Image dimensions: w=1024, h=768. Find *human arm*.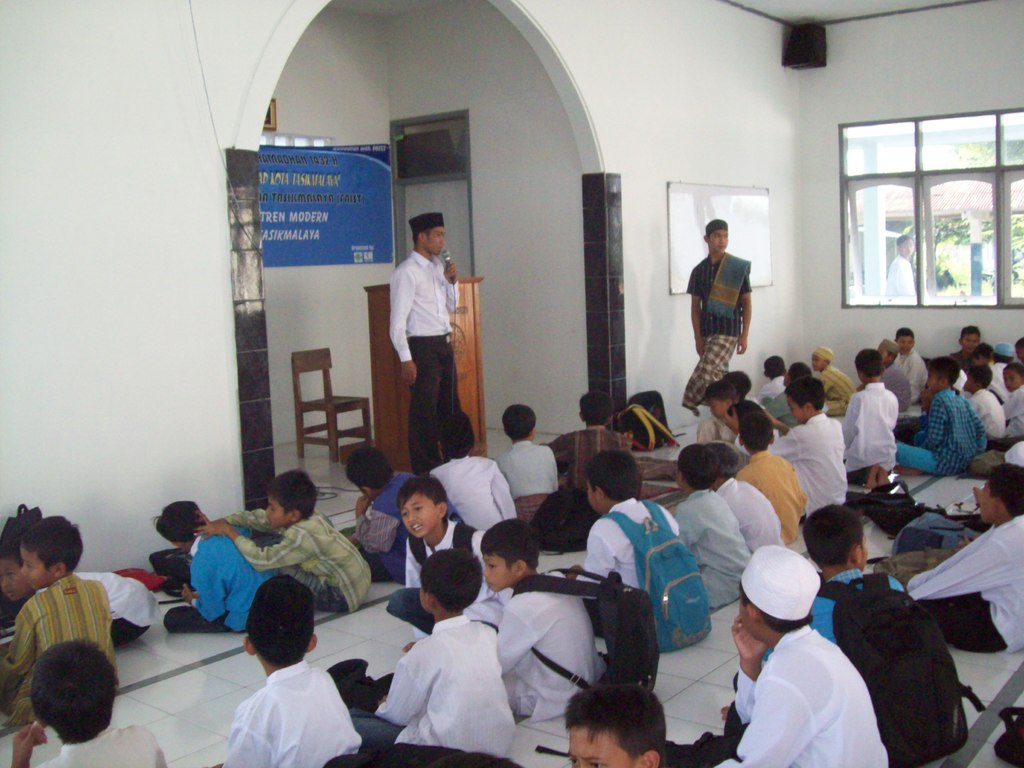
bbox=[392, 273, 417, 387].
